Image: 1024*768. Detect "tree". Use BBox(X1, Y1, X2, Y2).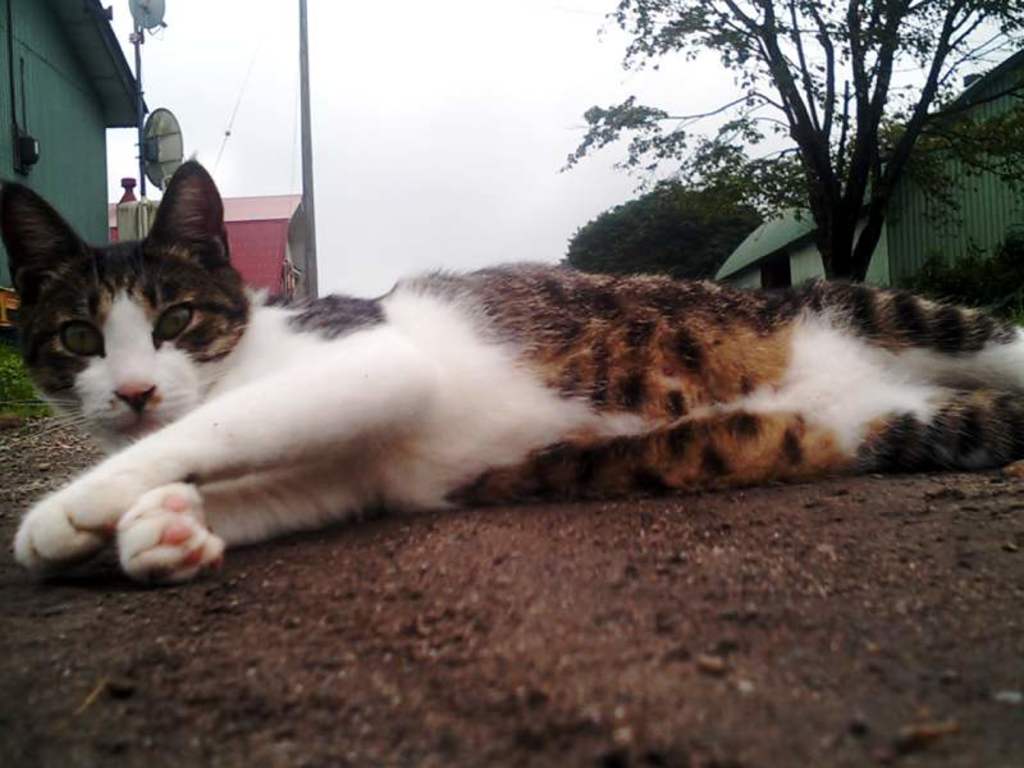
BBox(576, 172, 771, 296).
